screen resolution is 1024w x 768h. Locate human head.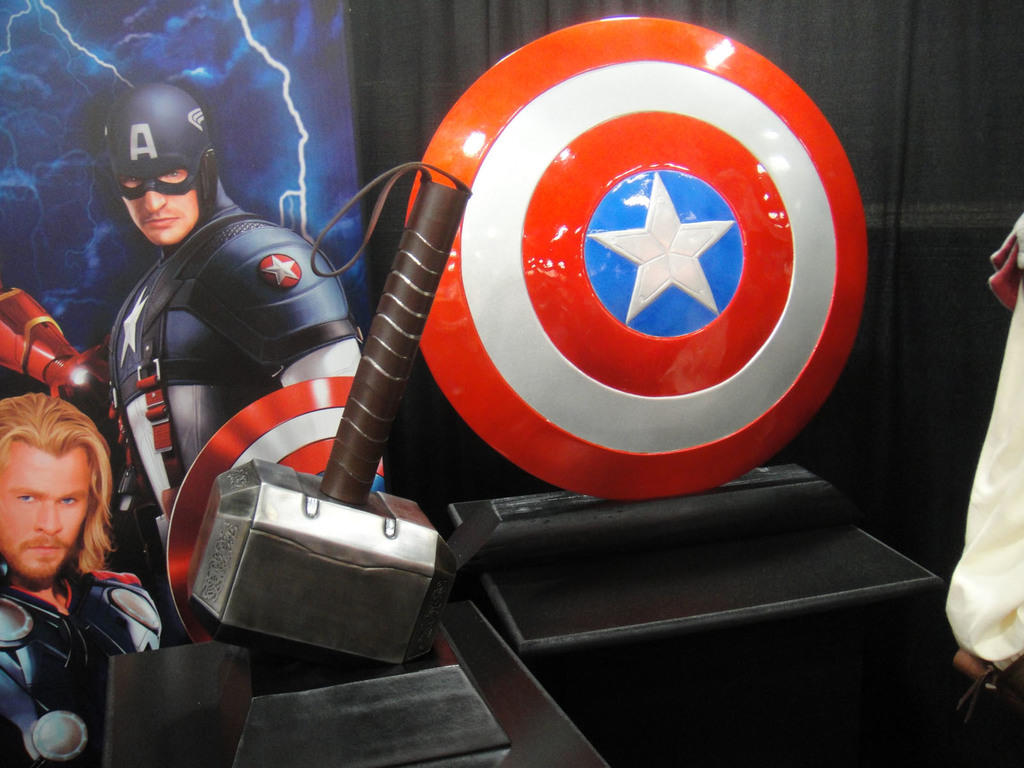
{"left": 106, "top": 81, "right": 211, "bottom": 244}.
